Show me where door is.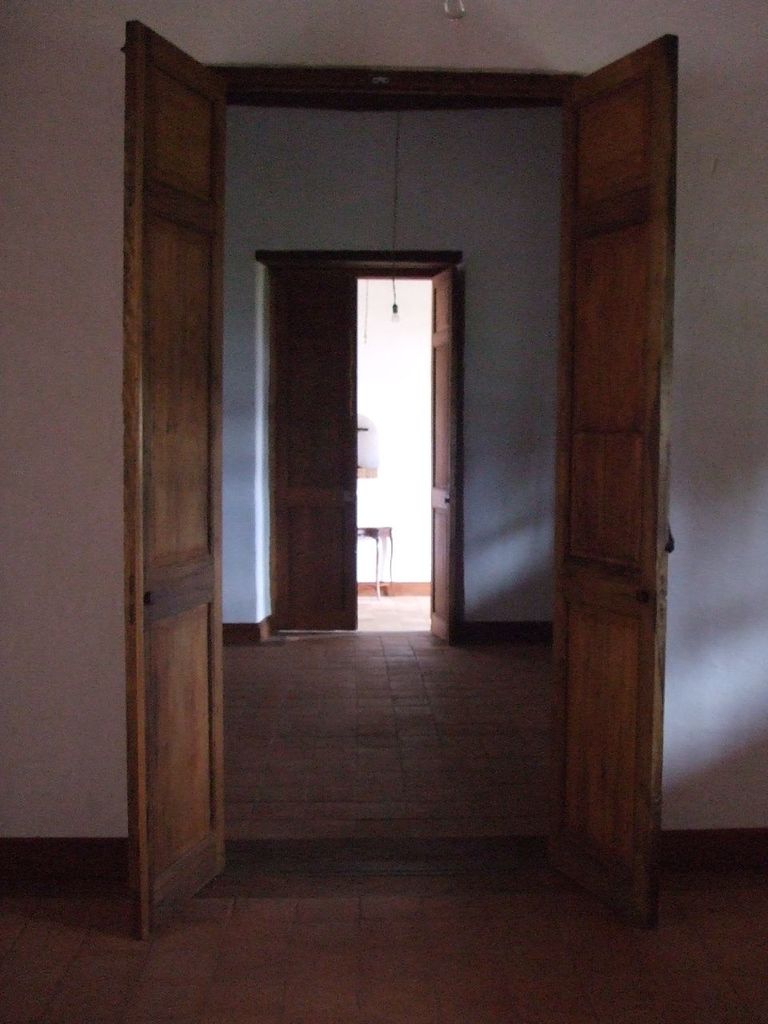
door is at bbox(550, 44, 671, 927).
